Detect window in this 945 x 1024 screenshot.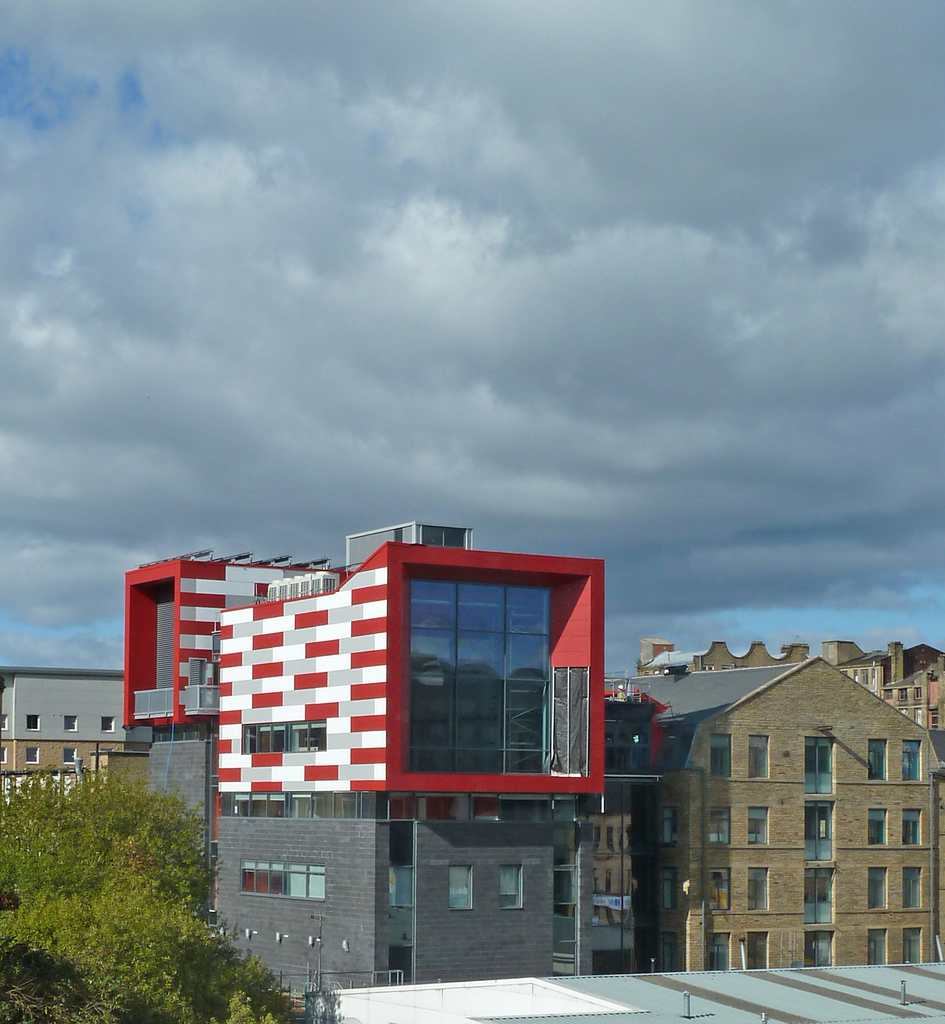
Detection: 394, 580, 600, 826.
